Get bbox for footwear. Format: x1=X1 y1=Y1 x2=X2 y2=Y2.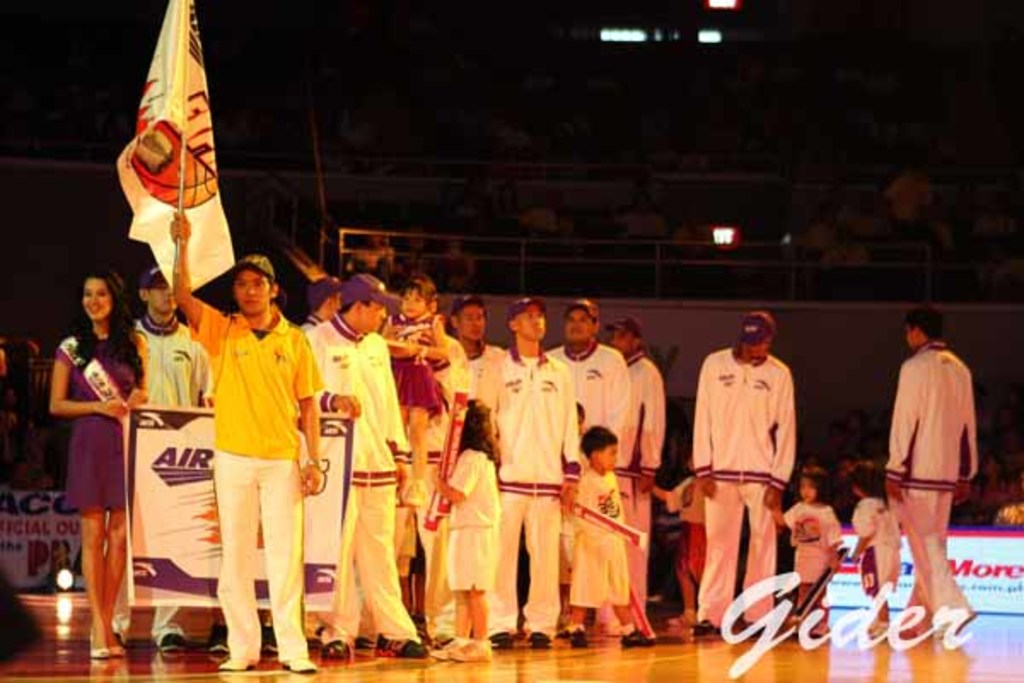
x1=495 y1=632 x2=515 y2=654.
